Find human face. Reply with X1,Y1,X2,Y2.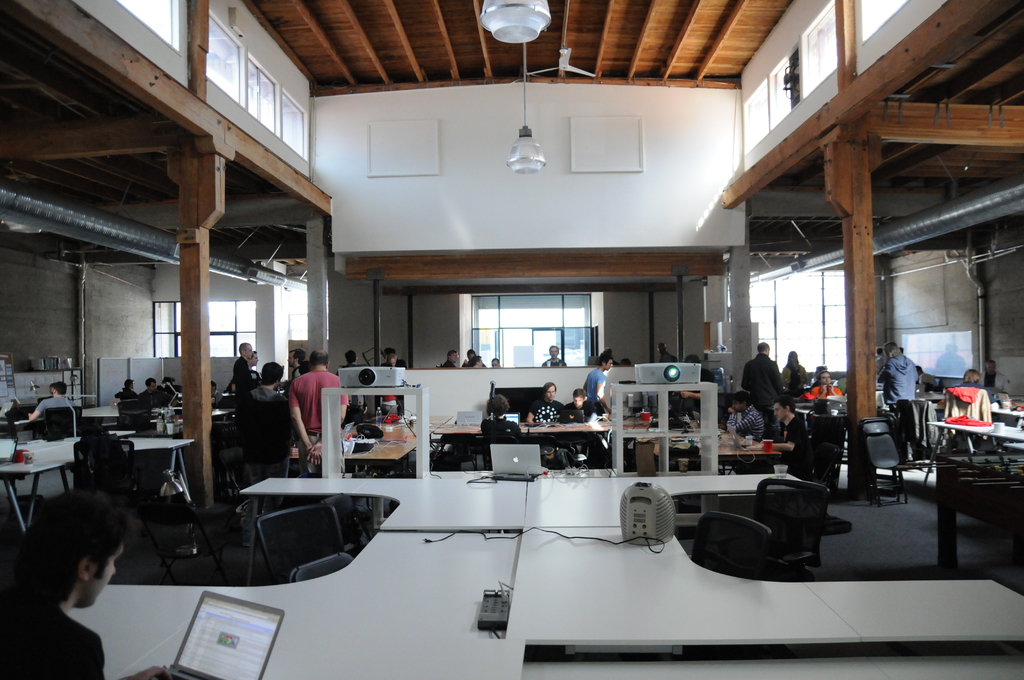
390,358,395,365.
